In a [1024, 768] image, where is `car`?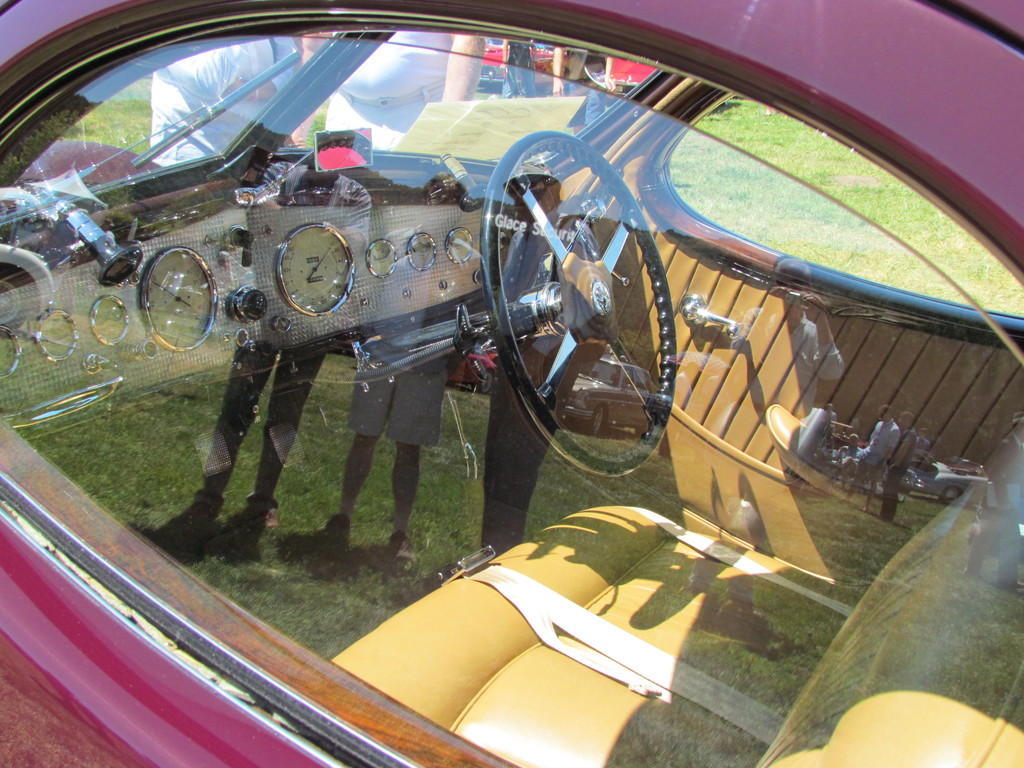
{"left": 609, "top": 61, "right": 655, "bottom": 97}.
